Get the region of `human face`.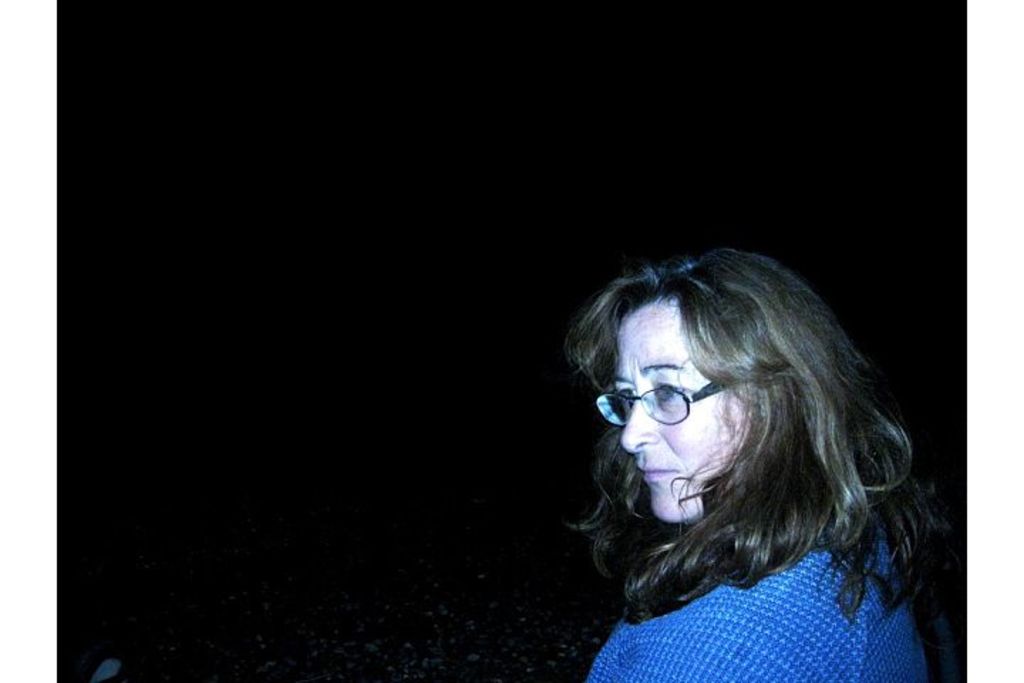
crop(622, 312, 750, 517).
